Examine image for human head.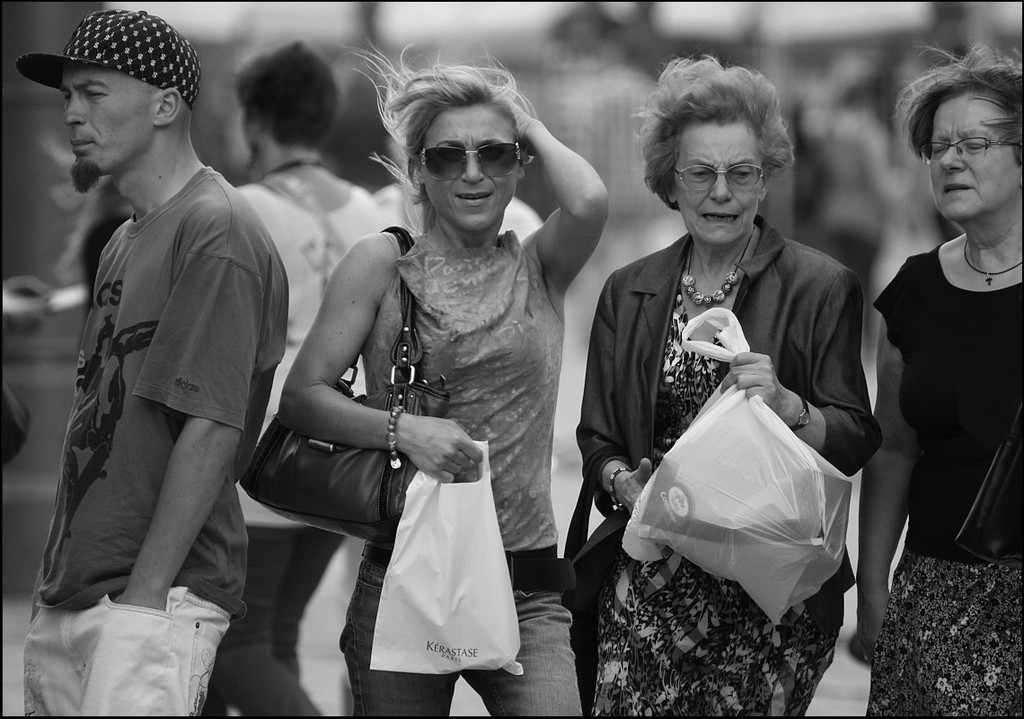
Examination result: (349, 39, 536, 239).
